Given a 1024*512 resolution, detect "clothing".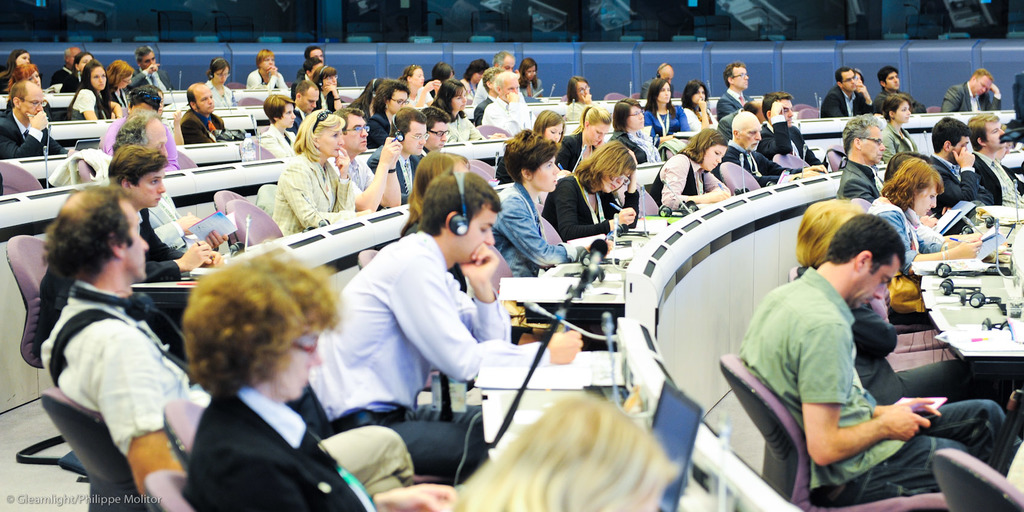
[492,179,589,279].
